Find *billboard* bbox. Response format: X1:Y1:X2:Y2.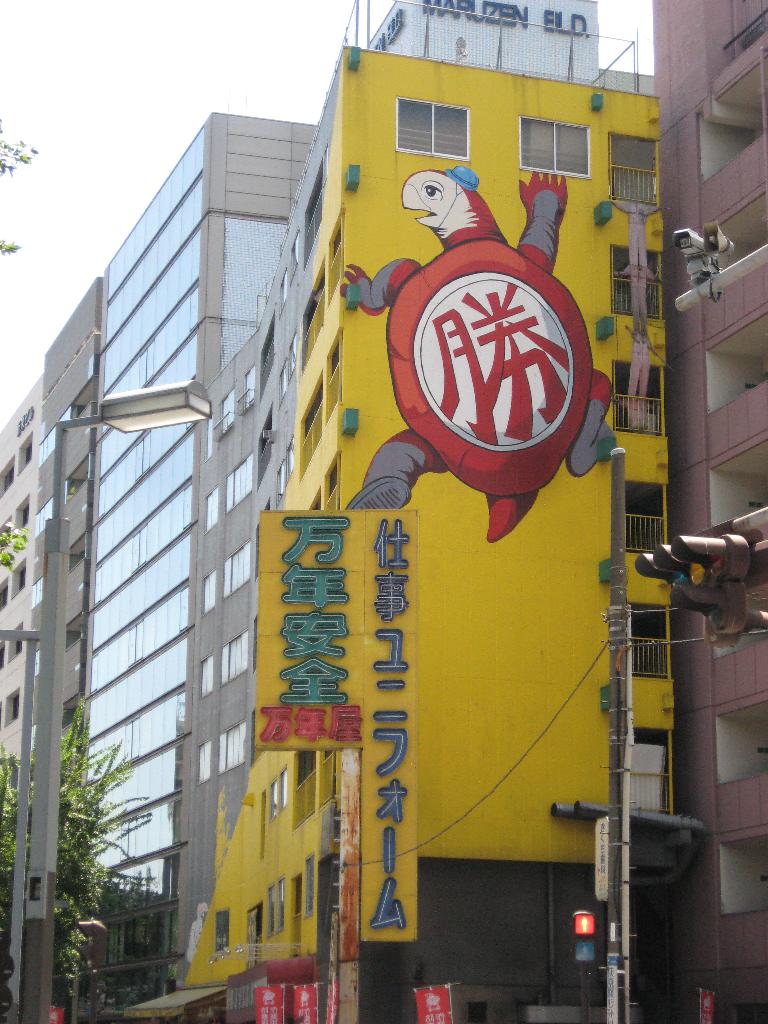
354:505:415:941.
